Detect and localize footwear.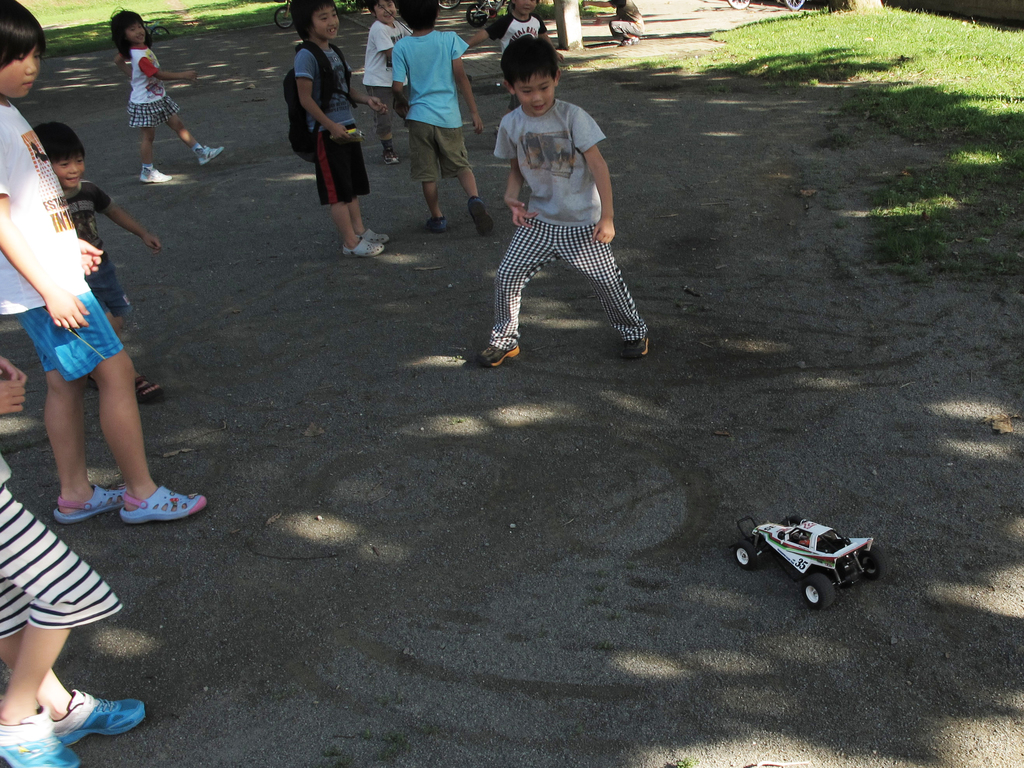
Localized at pyautogui.locateOnScreen(342, 236, 390, 259).
